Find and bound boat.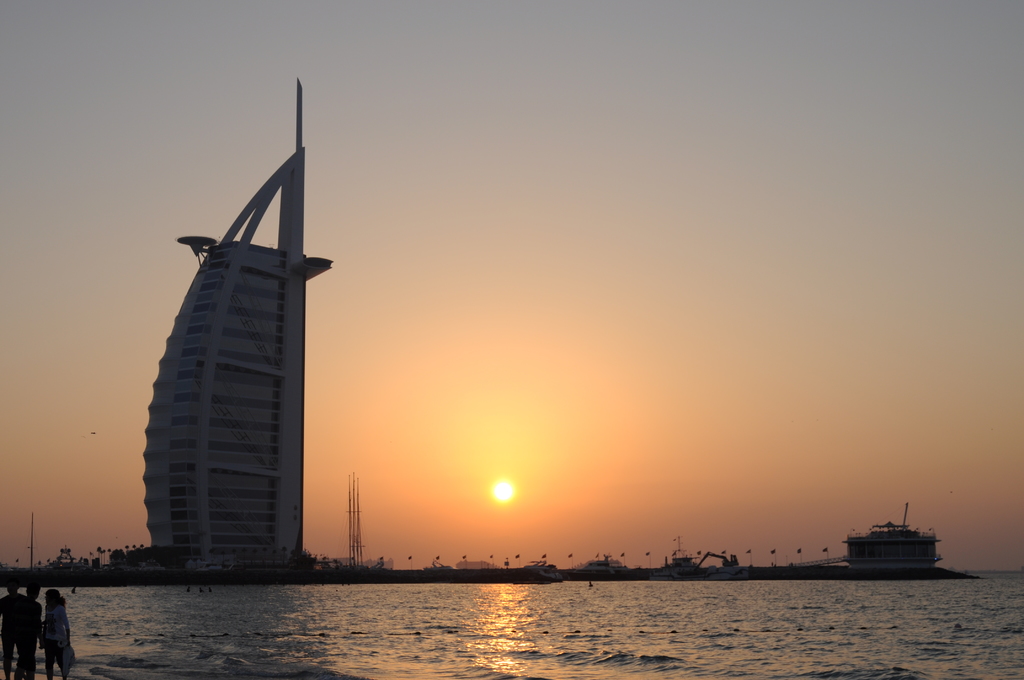
Bound: 648/537/751/581.
